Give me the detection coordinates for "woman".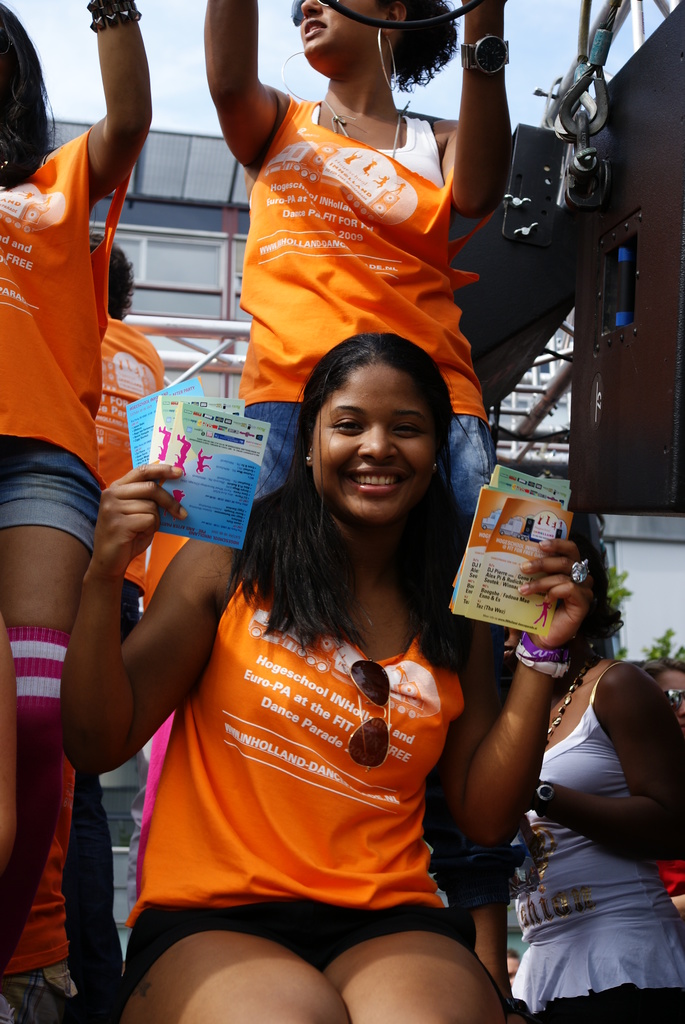
0 0 157 1023.
